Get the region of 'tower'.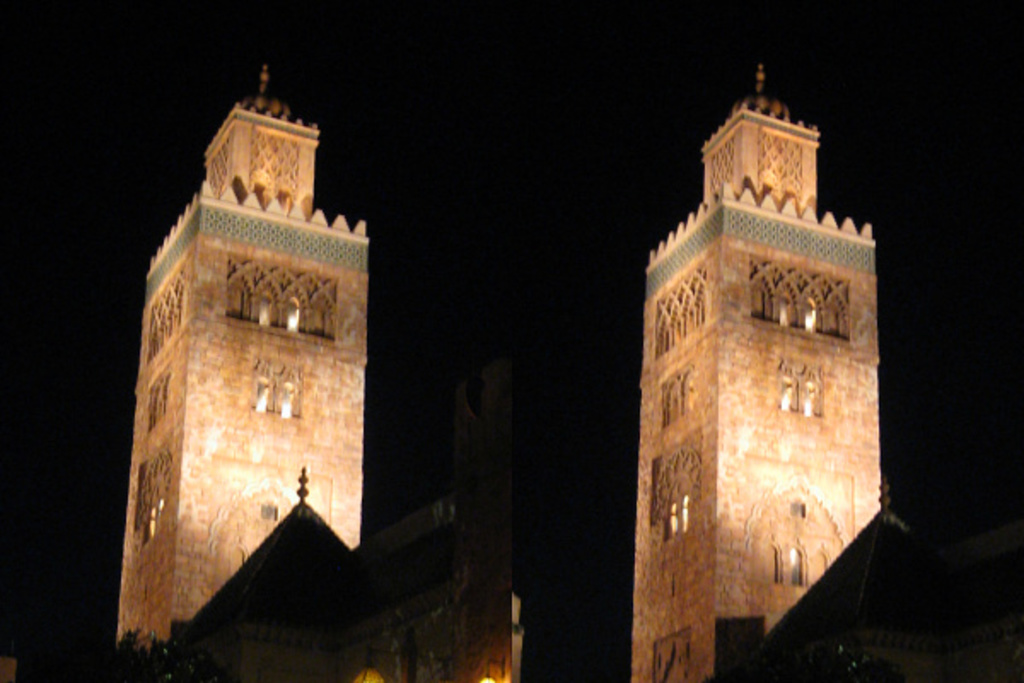
<region>109, 55, 375, 649</region>.
